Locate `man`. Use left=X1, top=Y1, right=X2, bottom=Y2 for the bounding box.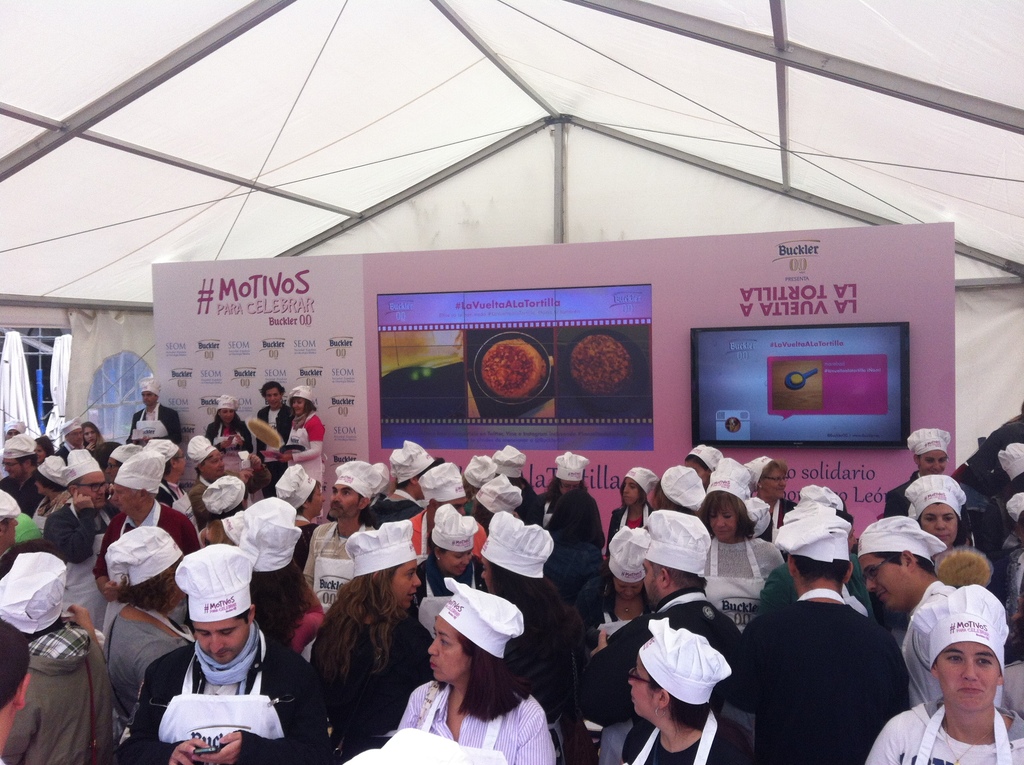
left=388, top=465, right=456, bottom=556.
